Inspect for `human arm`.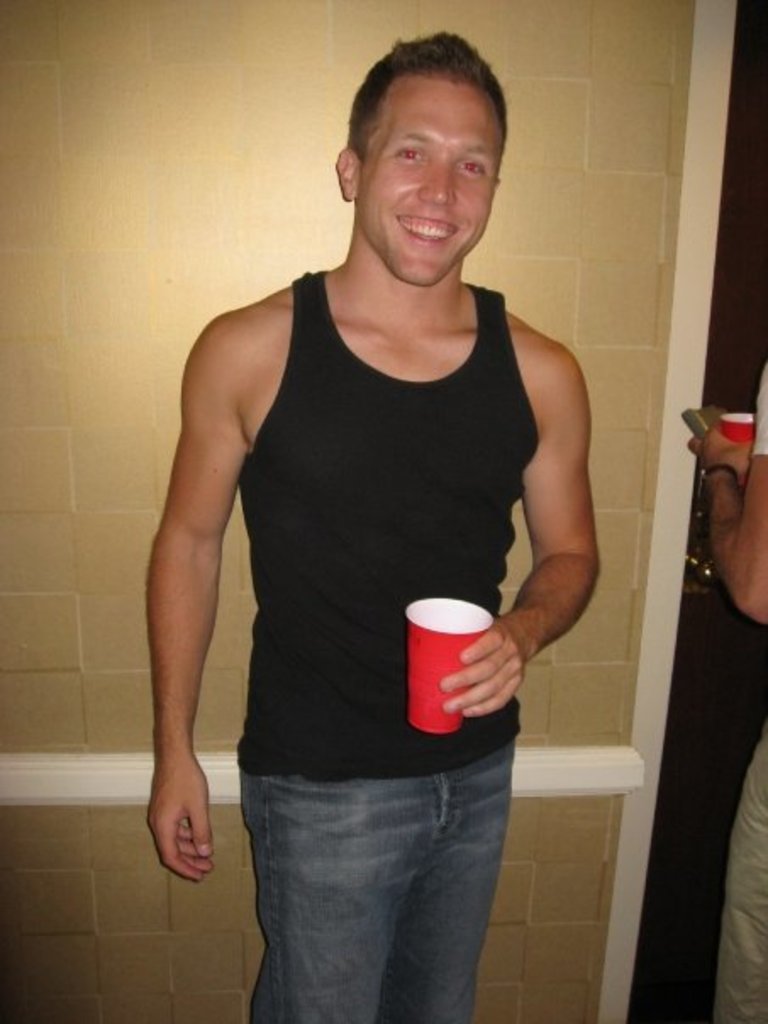
Inspection: Rect(117, 220, 287, 921).
